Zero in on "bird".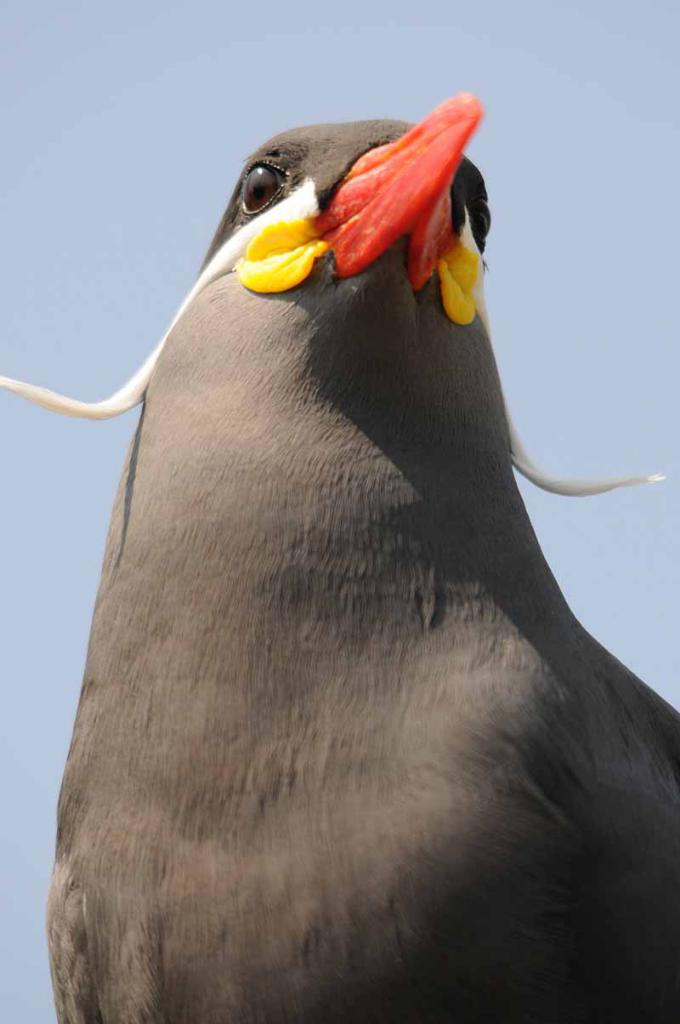
Zeroed in: (x1=31, y1=76, x2=672, y2=1023).
